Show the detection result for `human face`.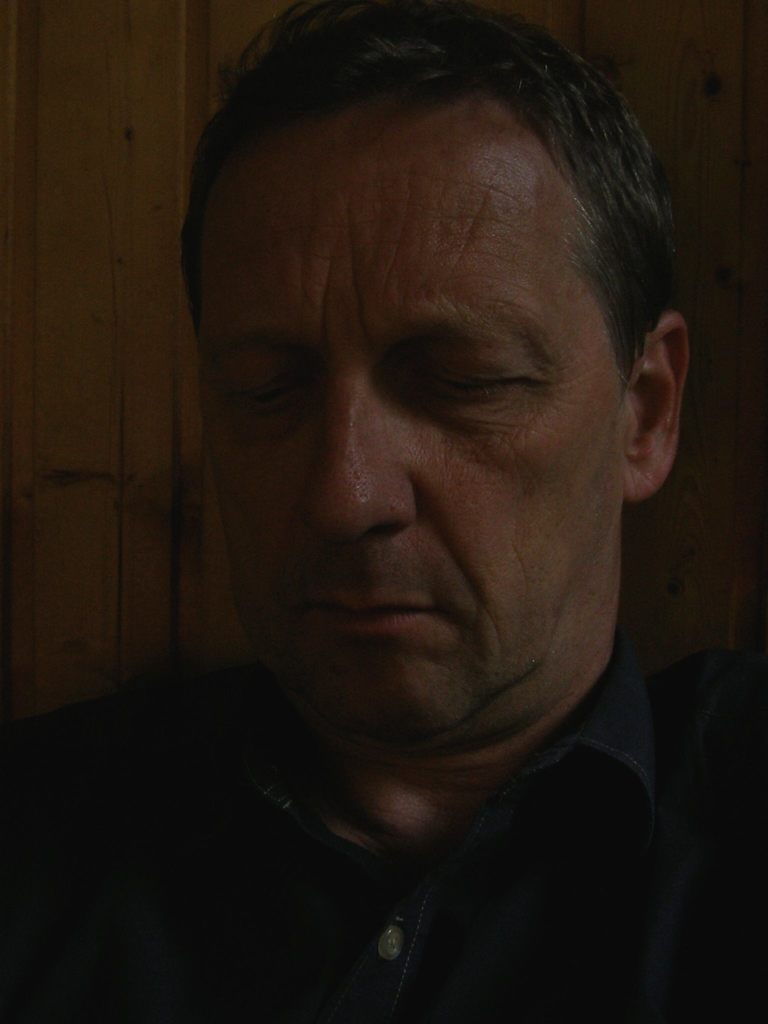
Rect(193, 87, 649, 744).
